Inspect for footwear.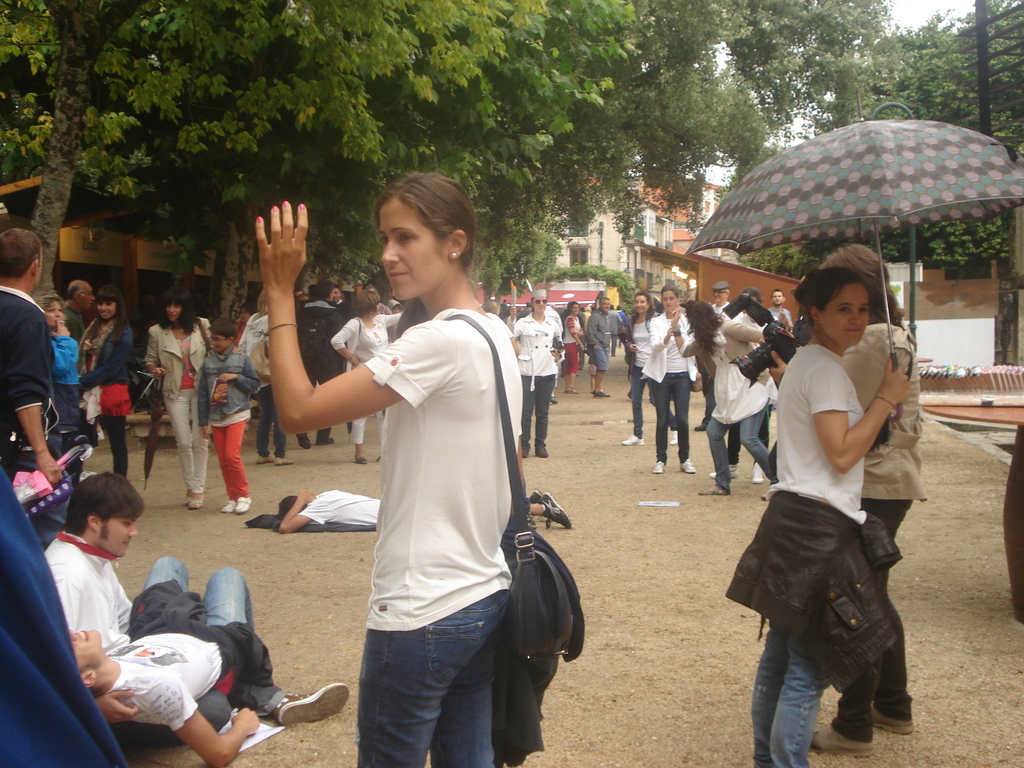
Inspection: x1=566, y1=385, x2=578, y2=396.
